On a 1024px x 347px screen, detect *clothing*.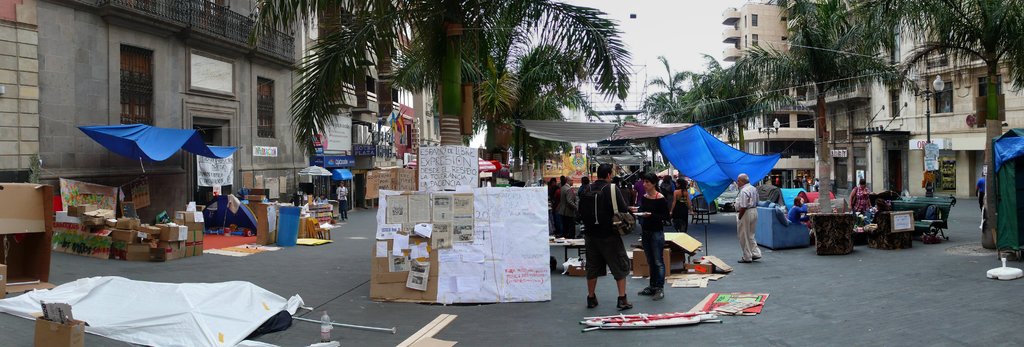
select_region(335, 186, 348, 217).
